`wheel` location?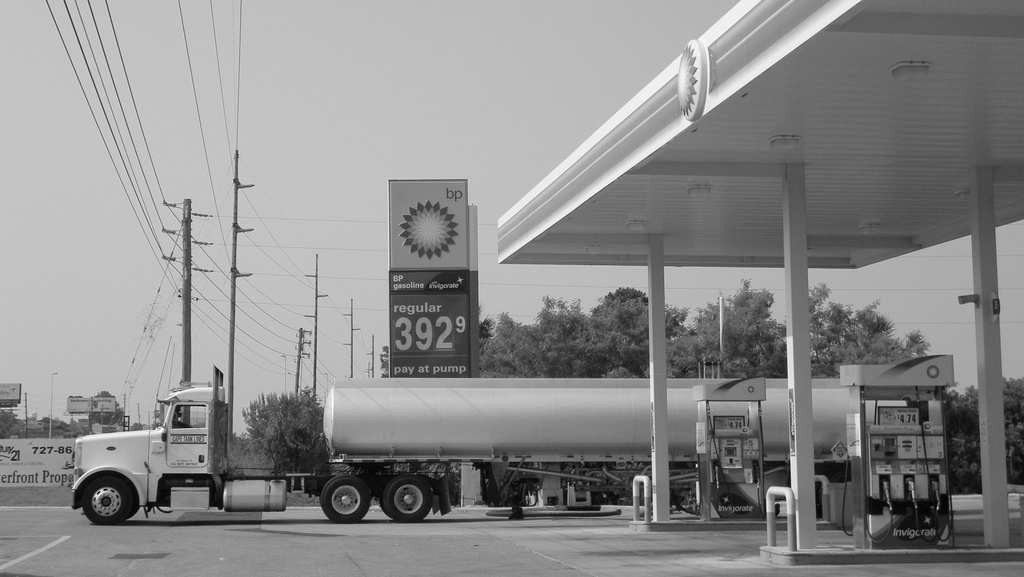
(387, 472, 435, 519)
